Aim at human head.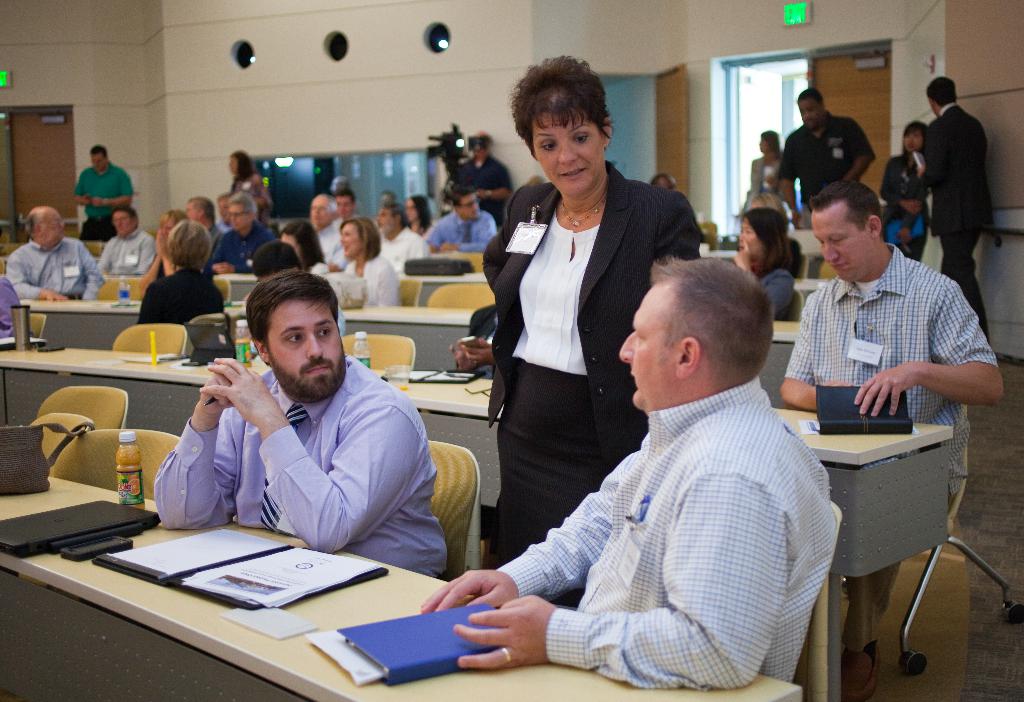
Aimed at bbox(376, 204, 407, 238).
